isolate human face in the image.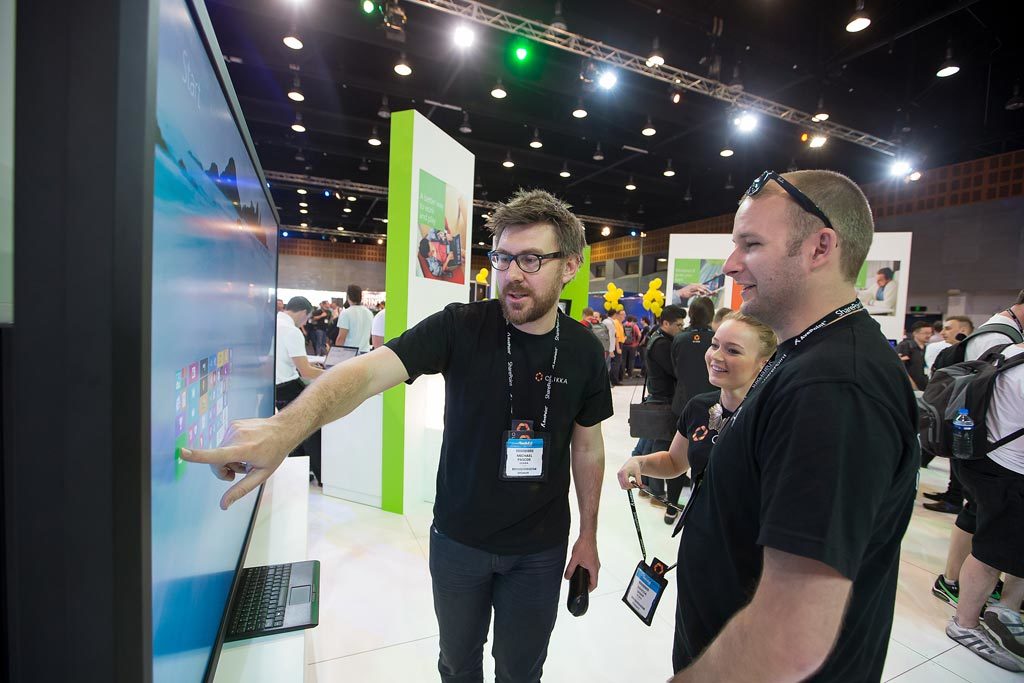
Isolated region: x1=667, y1=318, x2=684, y2=338.
